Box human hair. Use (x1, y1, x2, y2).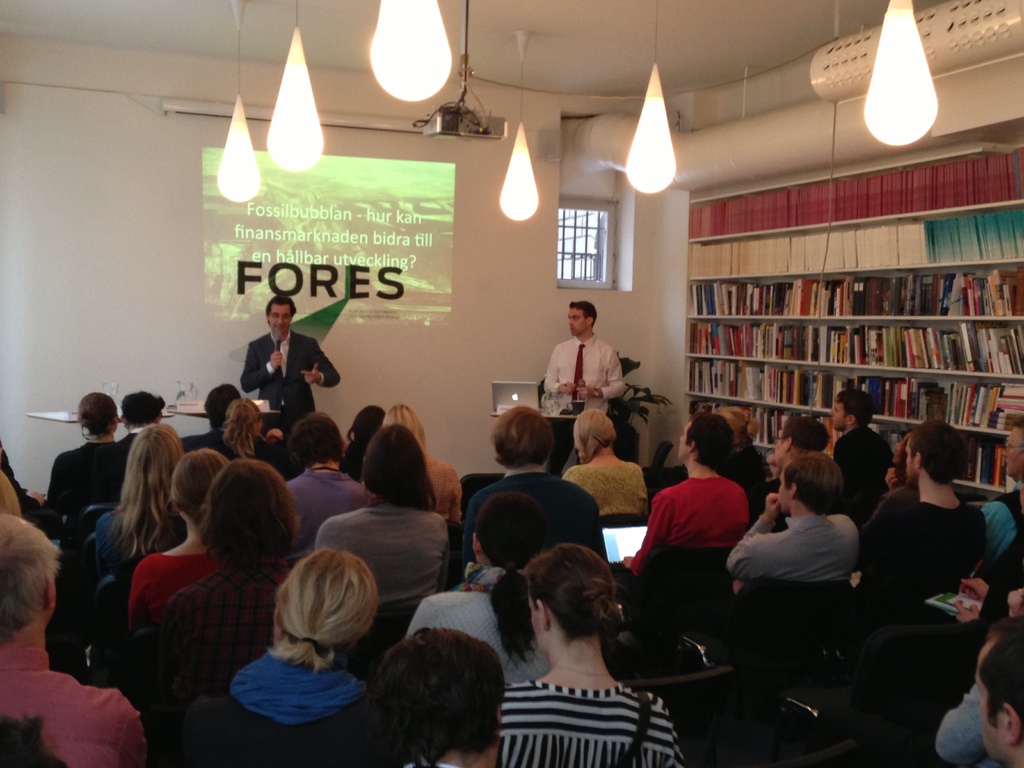
(220, 397, 264, 463).
